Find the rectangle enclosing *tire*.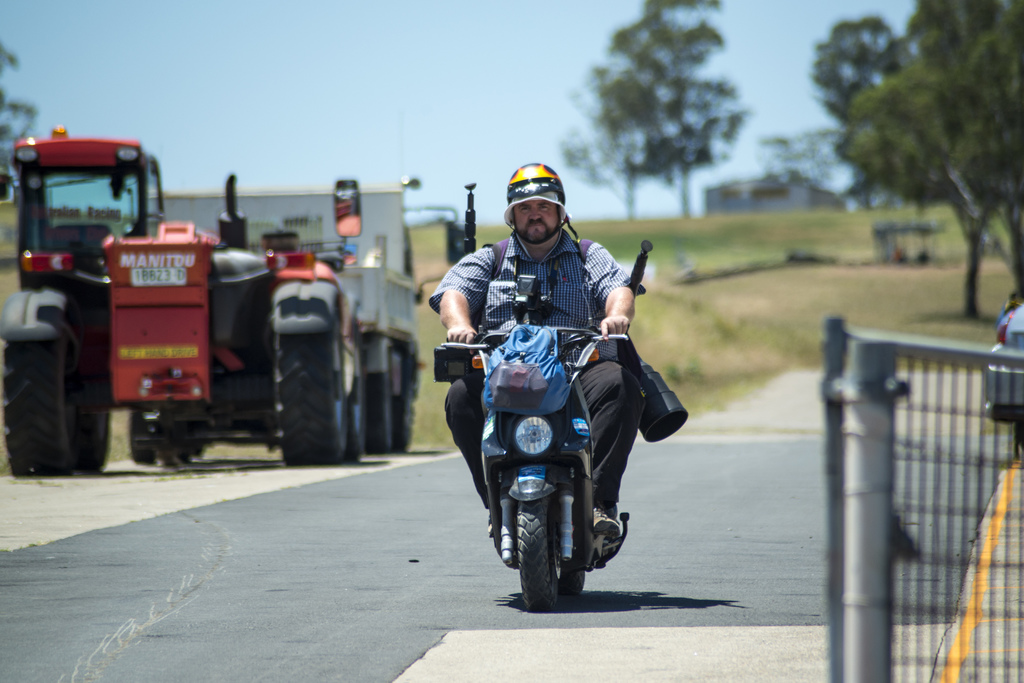
69, 342, 111, 475.
